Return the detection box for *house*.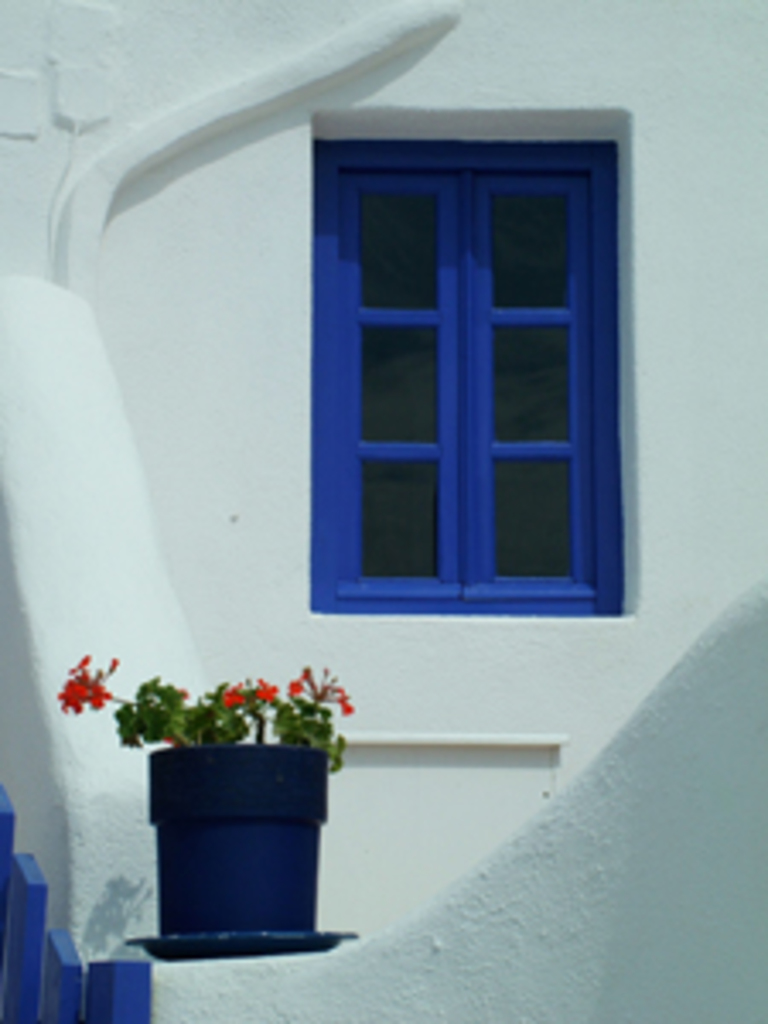
{"x1": 0, "y1": 0, "x2": 765, "y2": 1021}.
